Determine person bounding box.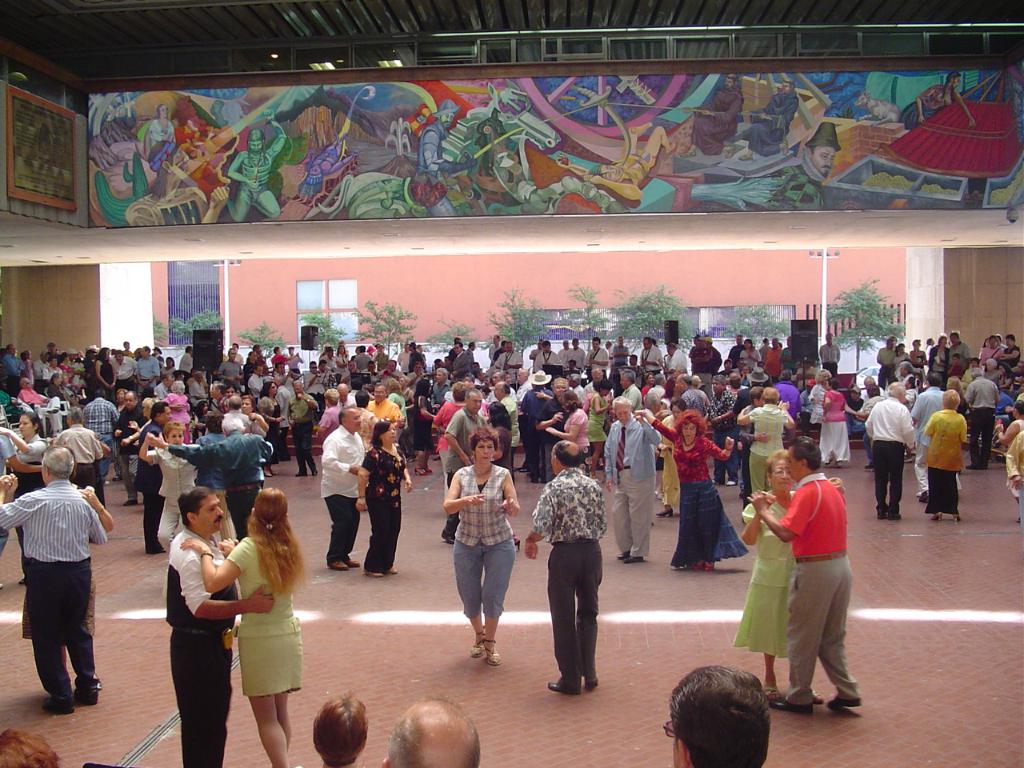
Determined: 308 690 370 766.
